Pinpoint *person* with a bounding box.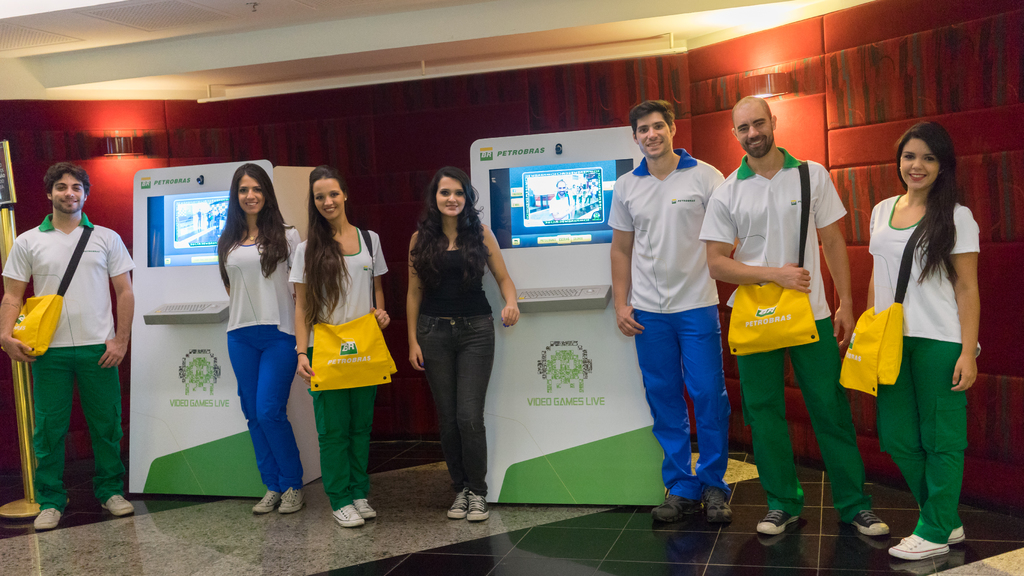
408:170:520:524.
